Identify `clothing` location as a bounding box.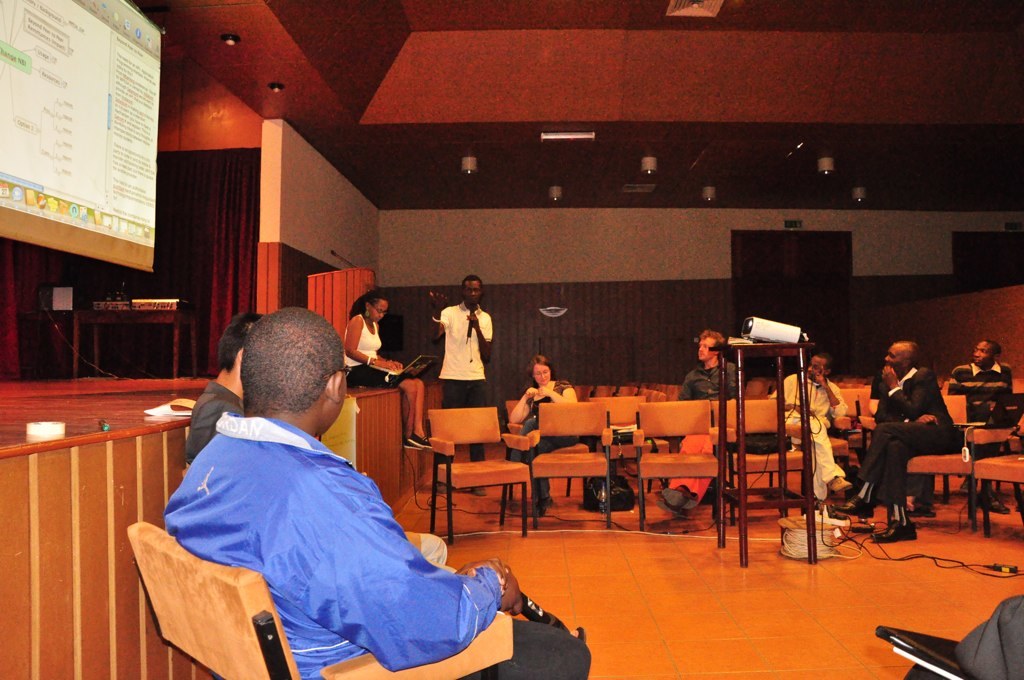
{"left": 663, "top": 418, "right": 720, "bottom": 488}.
